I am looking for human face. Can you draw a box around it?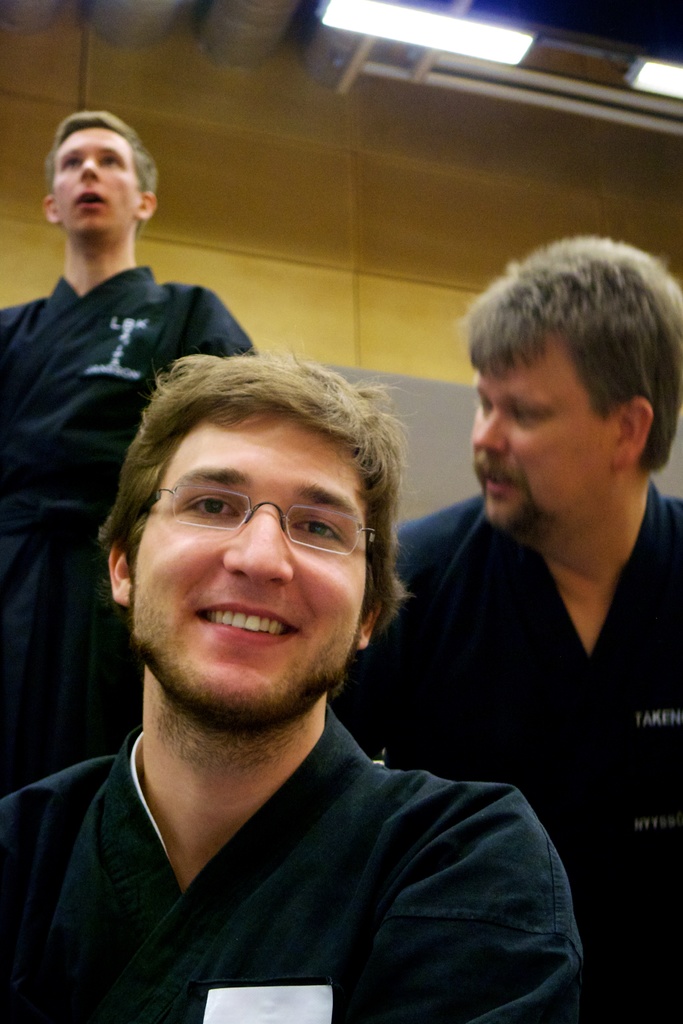
Sure, the bounding box is (133, 410, 373, 707).
